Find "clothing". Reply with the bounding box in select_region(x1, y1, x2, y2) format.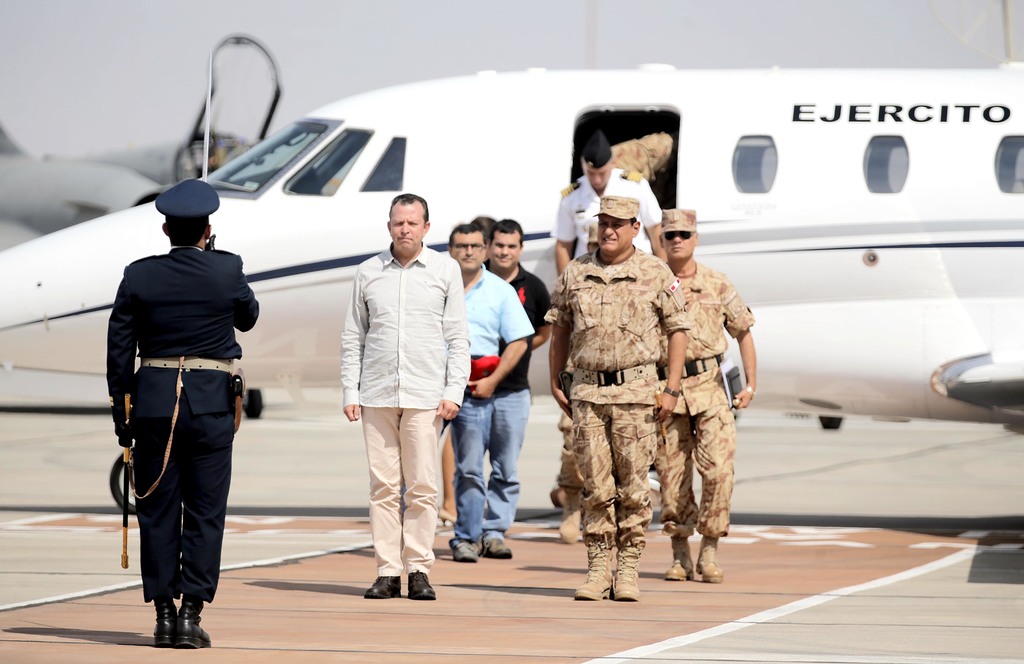
select_region(556, 172, 663, 252).
